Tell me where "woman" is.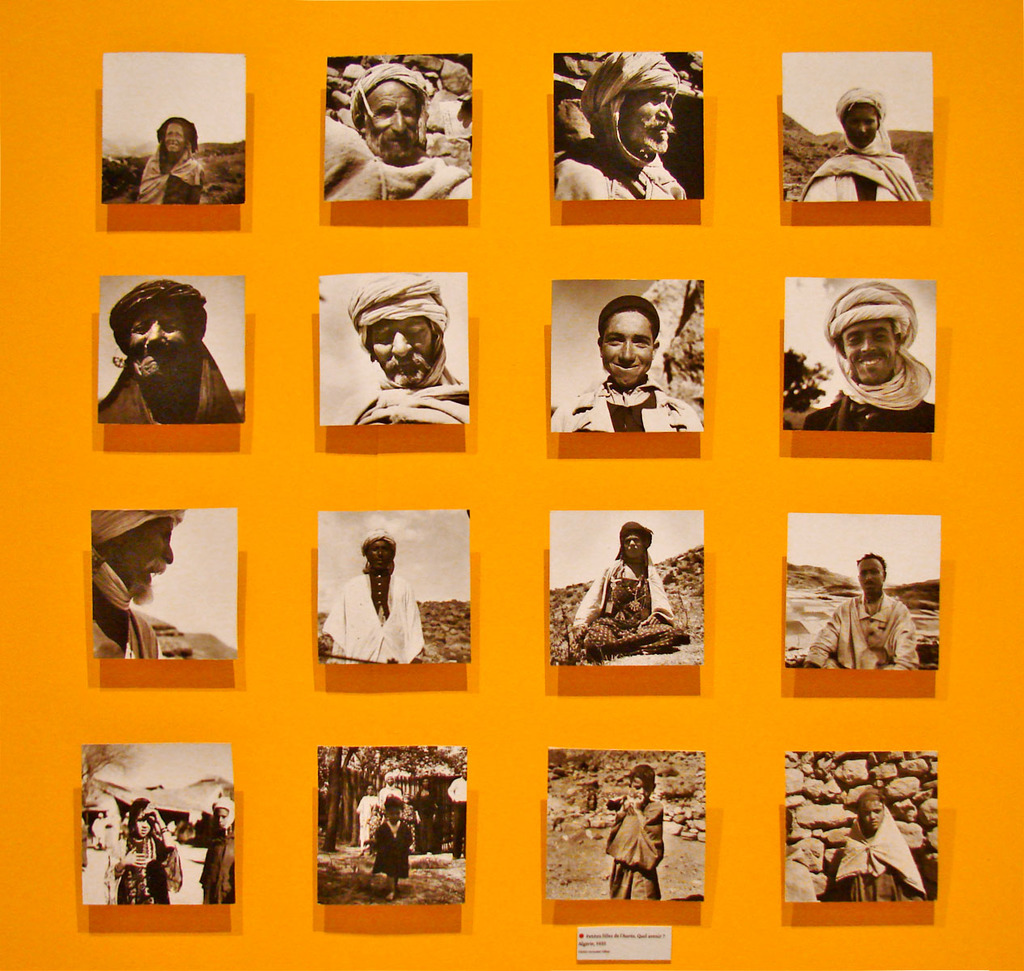
"woman" is at l=104, t=791, r=182, b=908.
